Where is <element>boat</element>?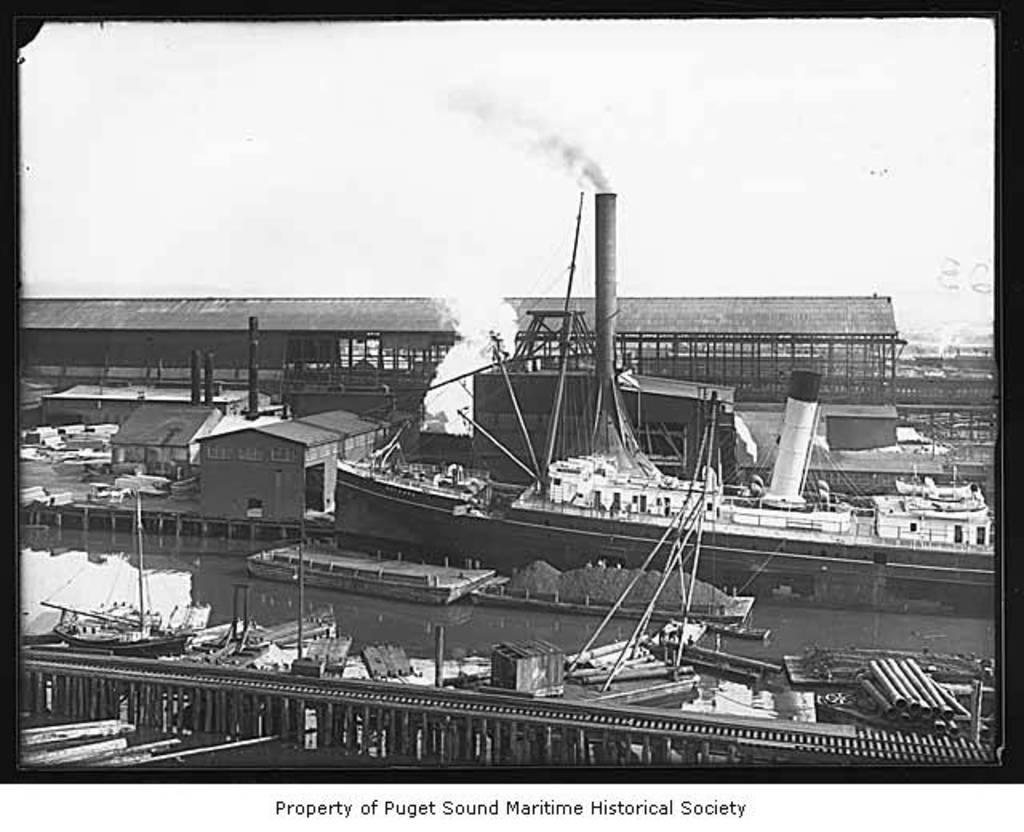
detection(334, 186, 1000, 605).
